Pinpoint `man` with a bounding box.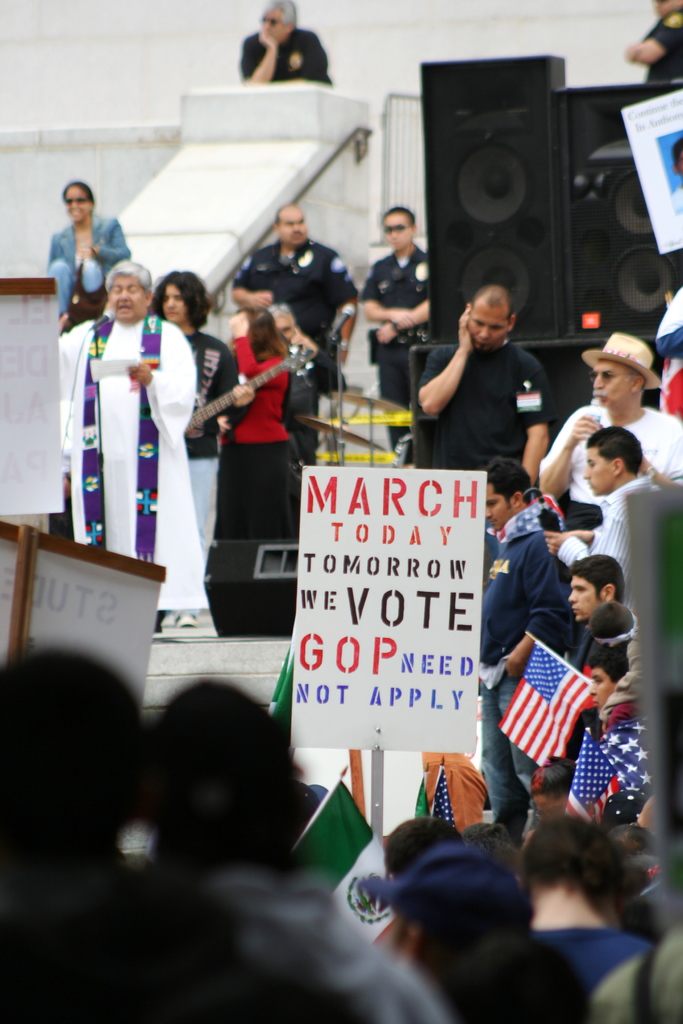
58:257:196:633.
